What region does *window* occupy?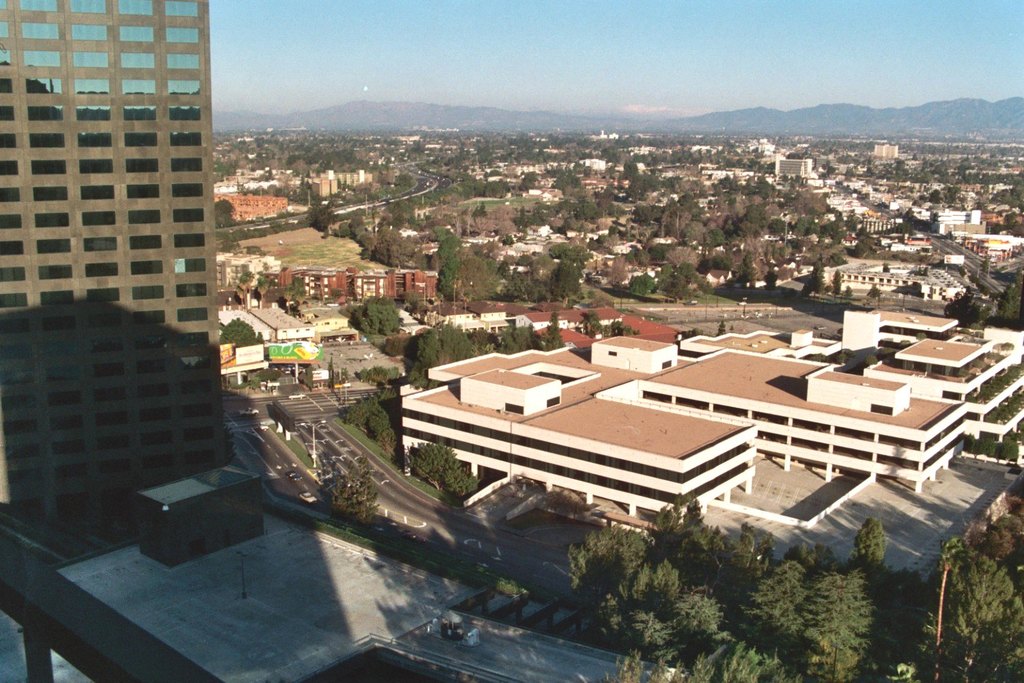
detection(180, 378, 212, 398).
